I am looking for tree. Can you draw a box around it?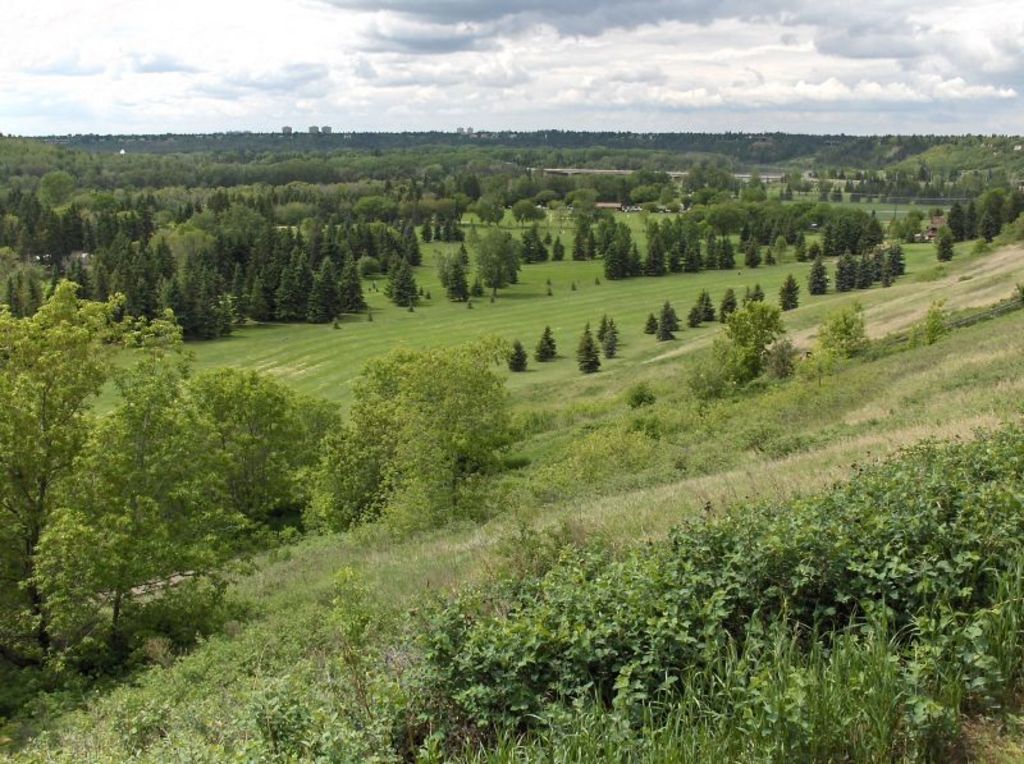
Sure, the bounding box is BBox(673, 250, 687, 270).
